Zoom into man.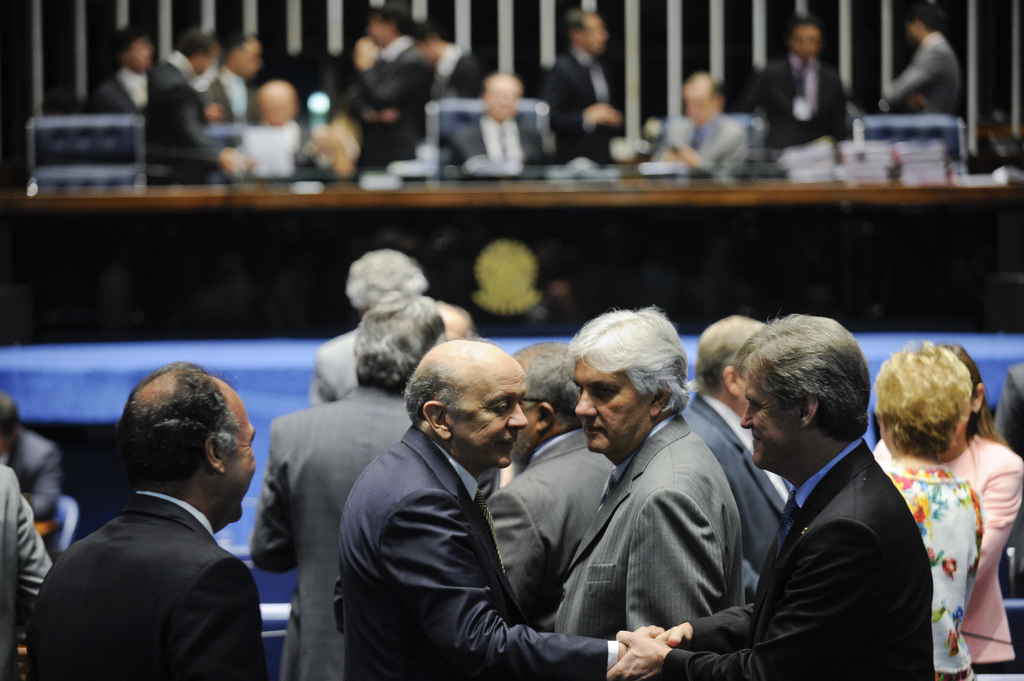
Zoom target: [440,74,552,172].
